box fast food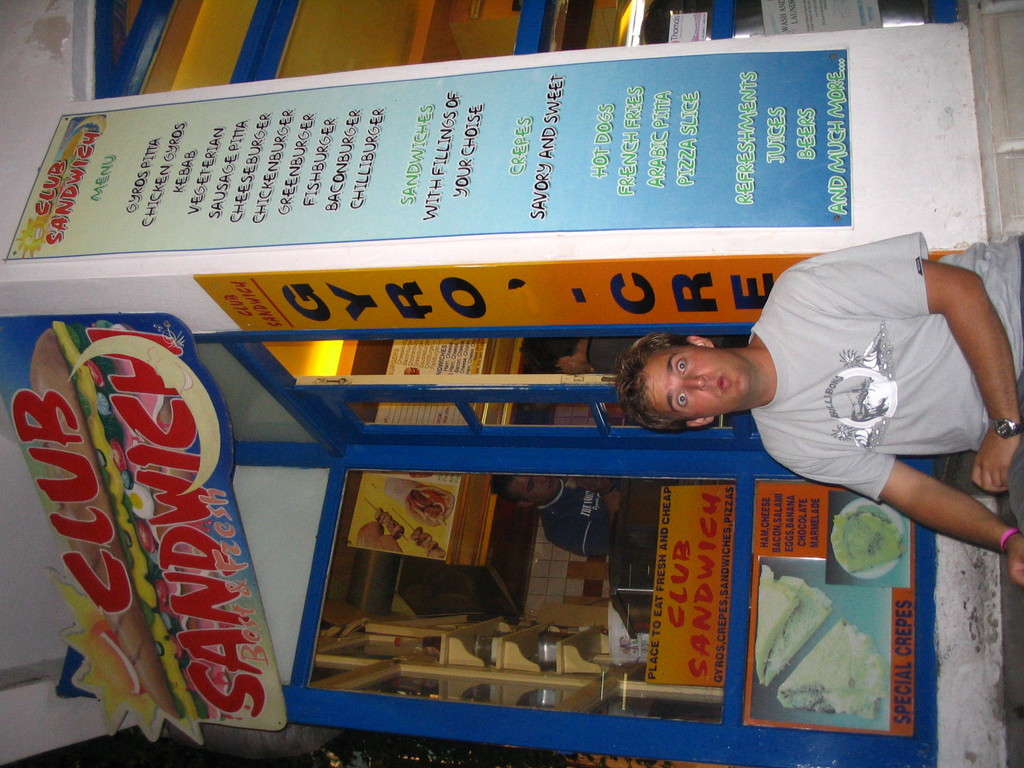
<box>378,476,454,515</box>
